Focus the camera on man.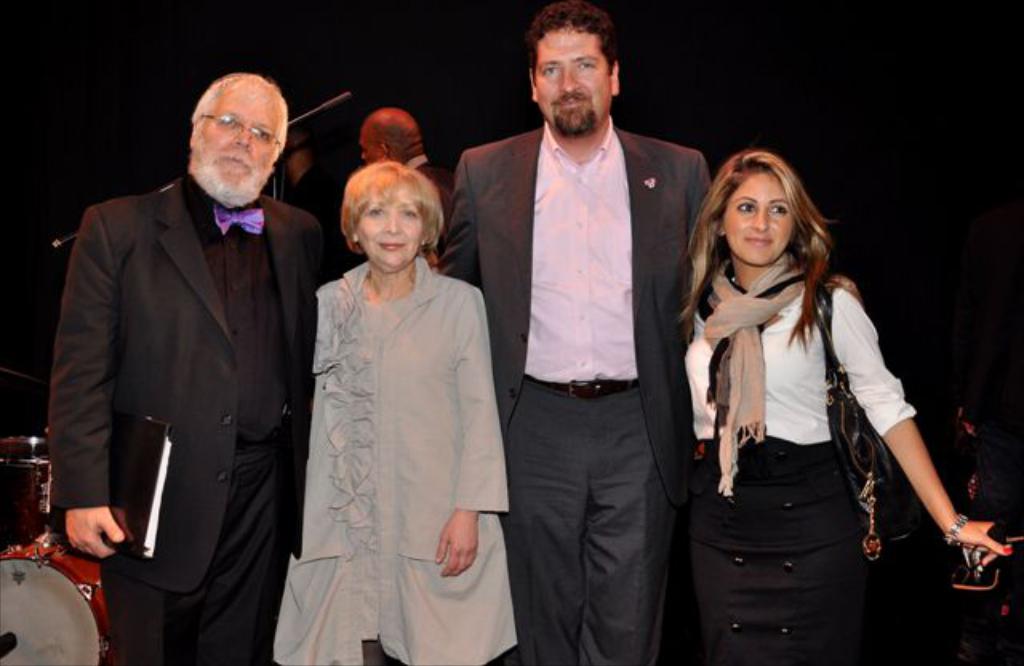
Focus region: {"left": 46, "top": 72, "right": 331, "bottom": 664}.
